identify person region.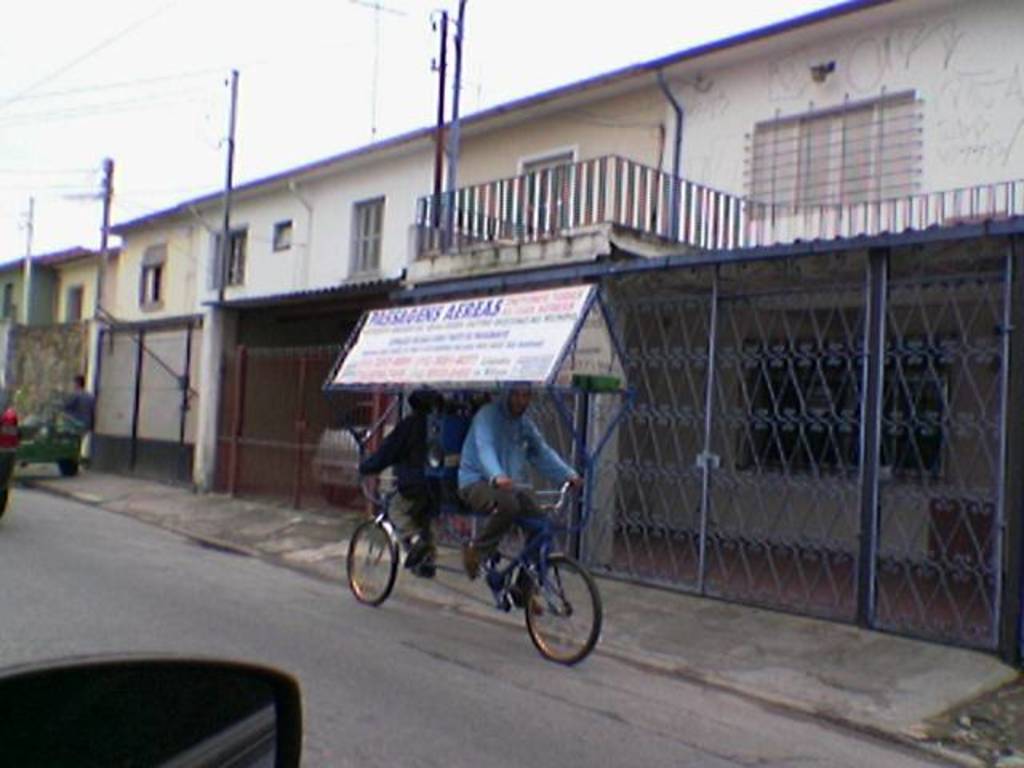
Region: region(416, 374, 582, 600).
